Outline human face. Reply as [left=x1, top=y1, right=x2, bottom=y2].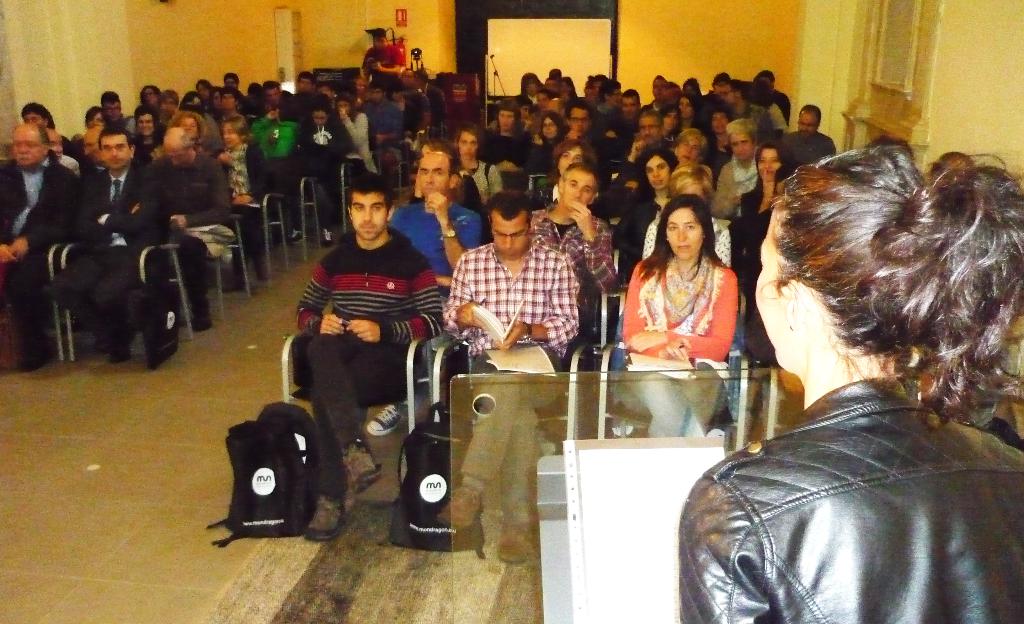
[left=420, top=156, right=451, bottom=186].
